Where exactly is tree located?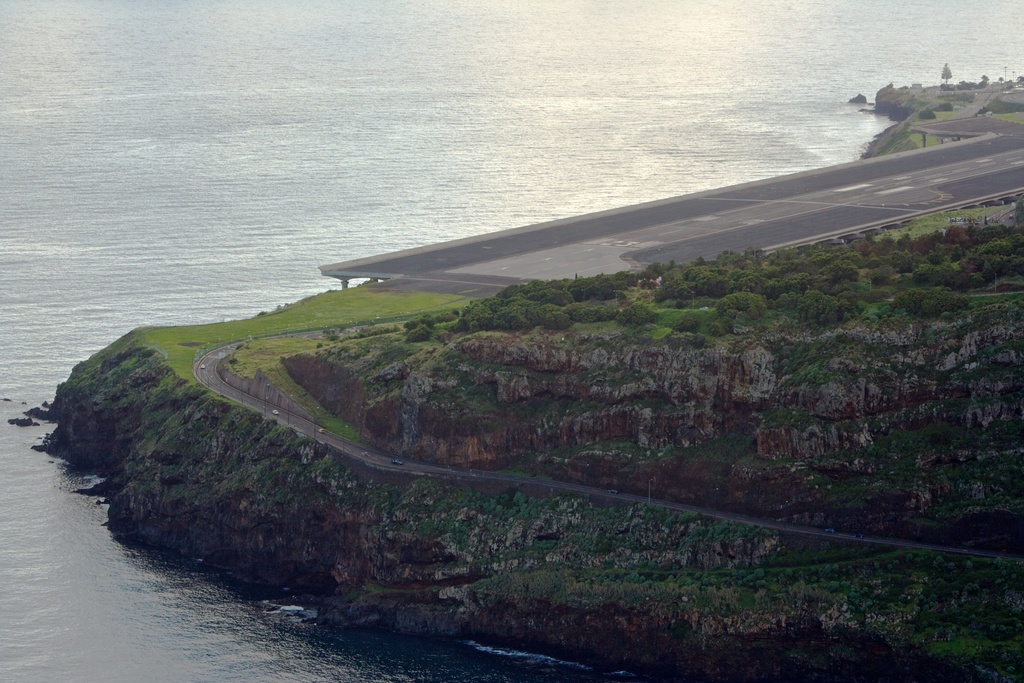
Its bounding box is detection(456, 318, 468, 331).
